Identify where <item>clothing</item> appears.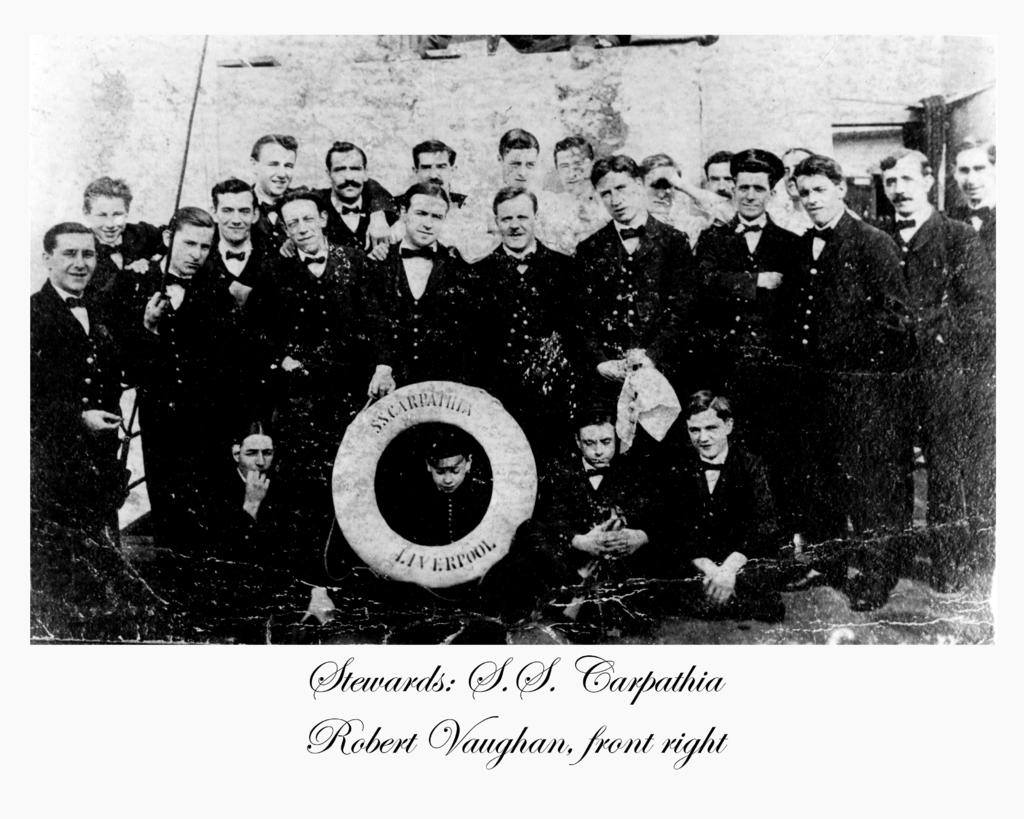
Appears at (x1=656, y1=397, x2=774, y2=601).
